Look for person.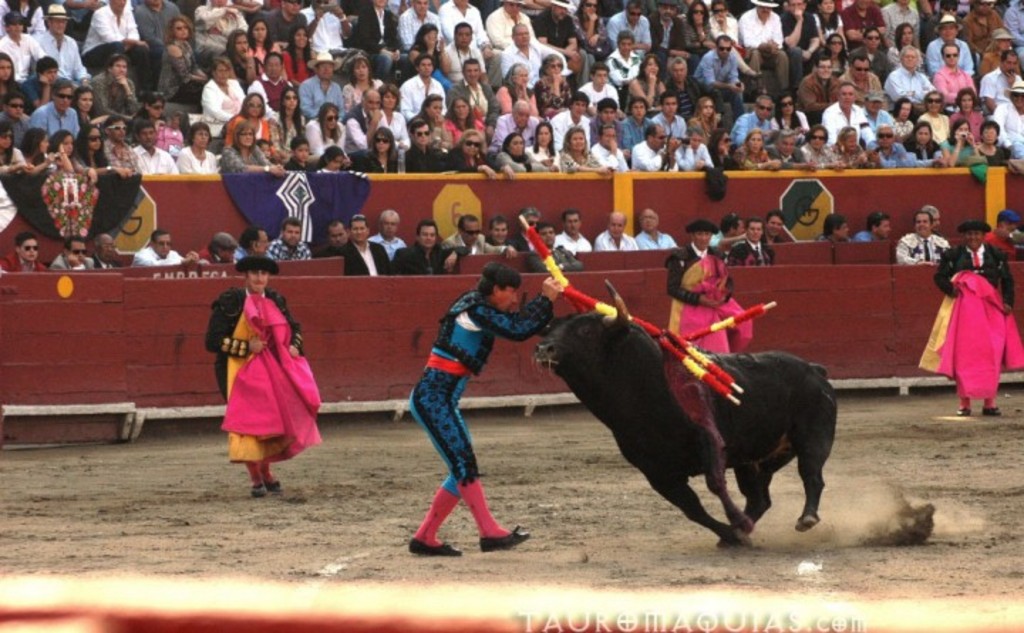
Found: select_region(303, 98, 338, 158).
